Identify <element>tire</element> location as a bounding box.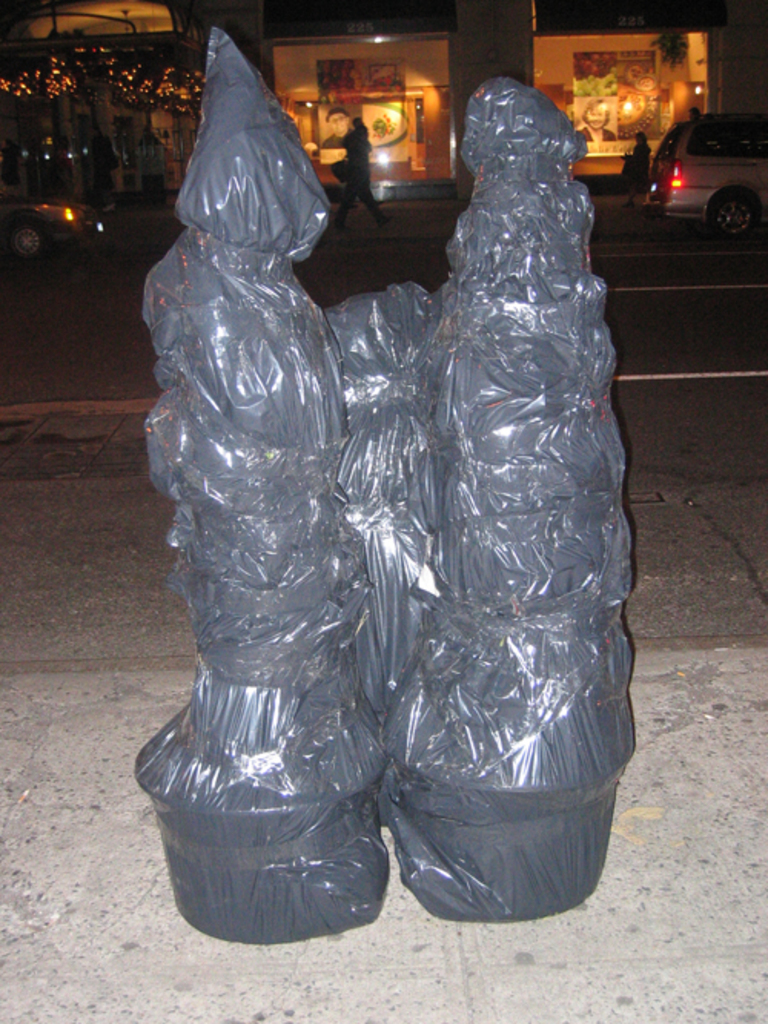
(x1=710, y1=192, x2=759, y2=239).
